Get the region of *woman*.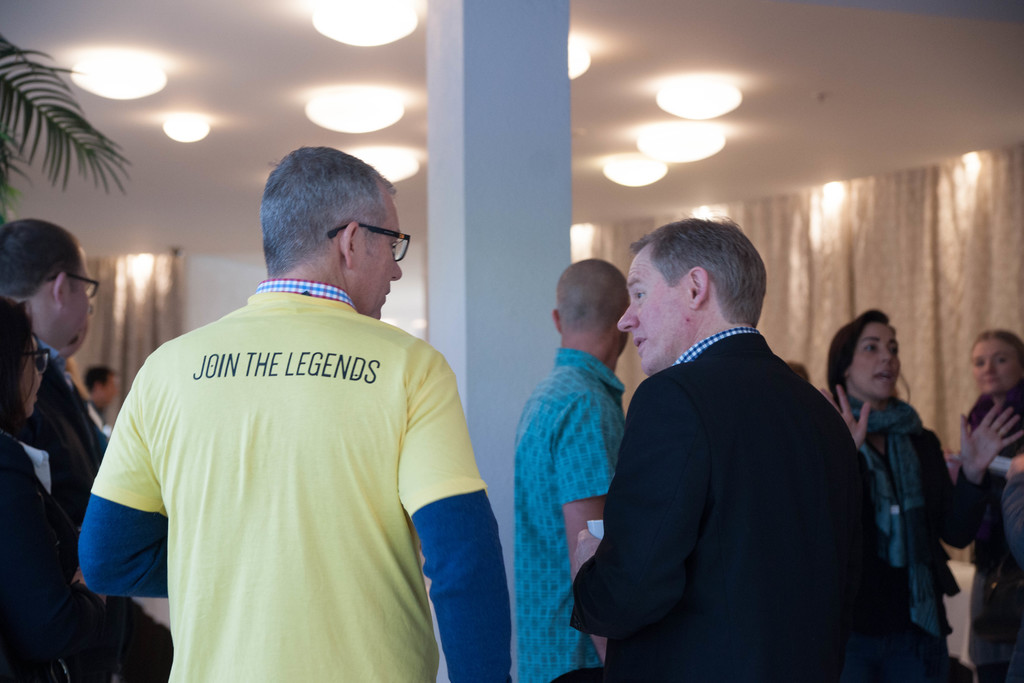
pyautogui.locateOnScreen(820, 308, 1023, 682).
